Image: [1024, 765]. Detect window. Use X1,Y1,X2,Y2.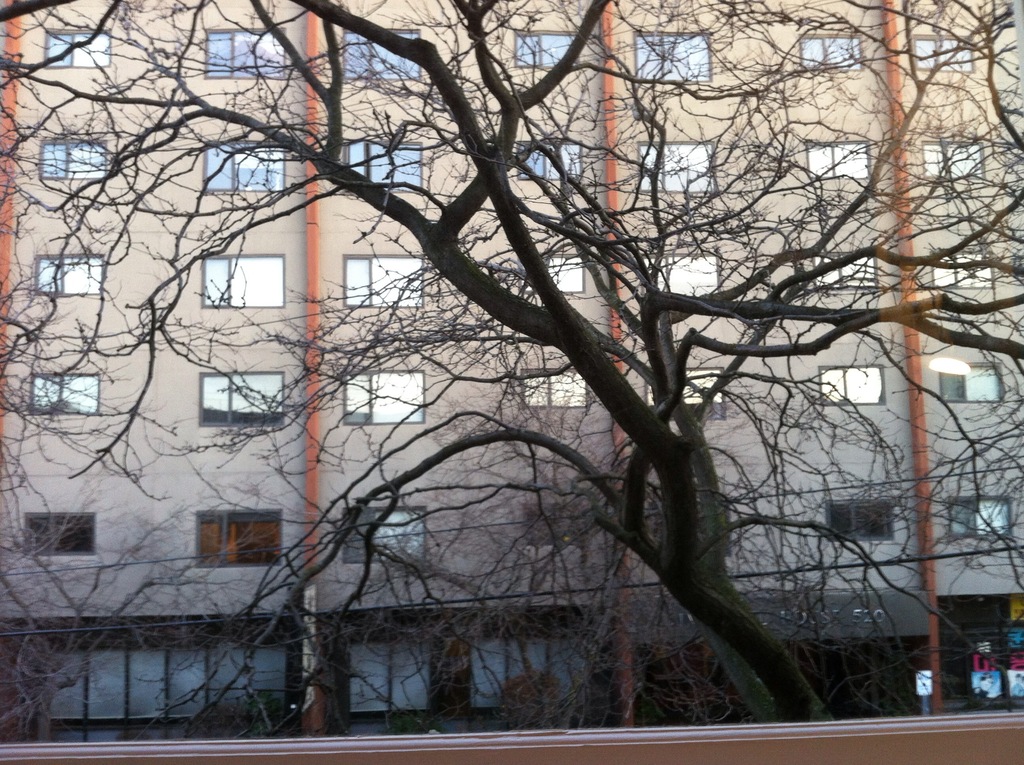
29,371,96,412.
